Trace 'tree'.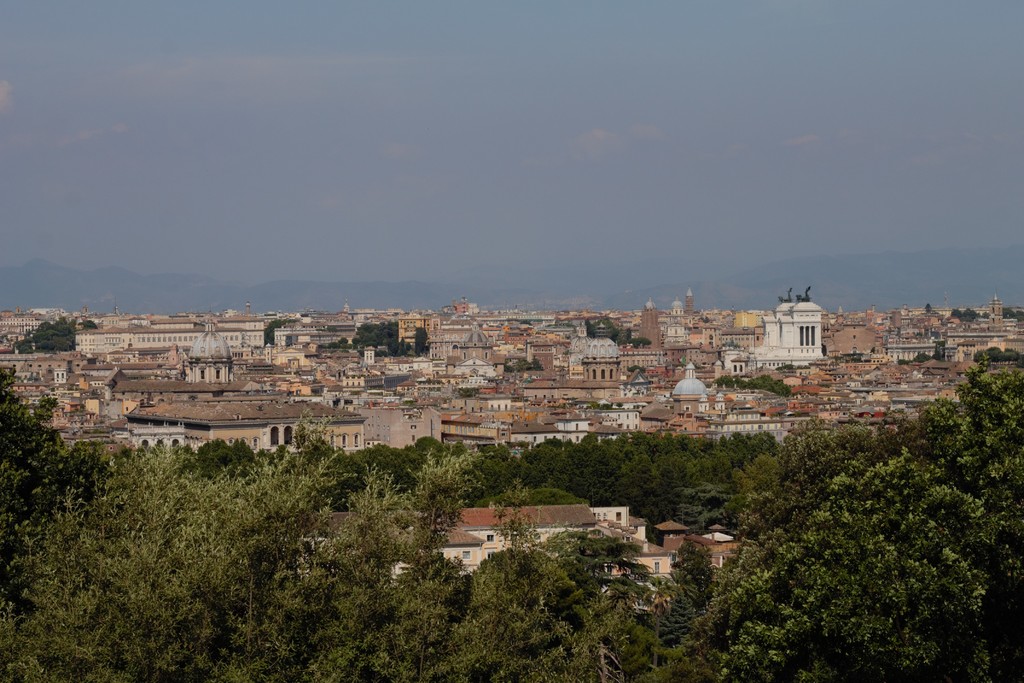
Traced to [left=700, top=315, right=712, bottom=322].
